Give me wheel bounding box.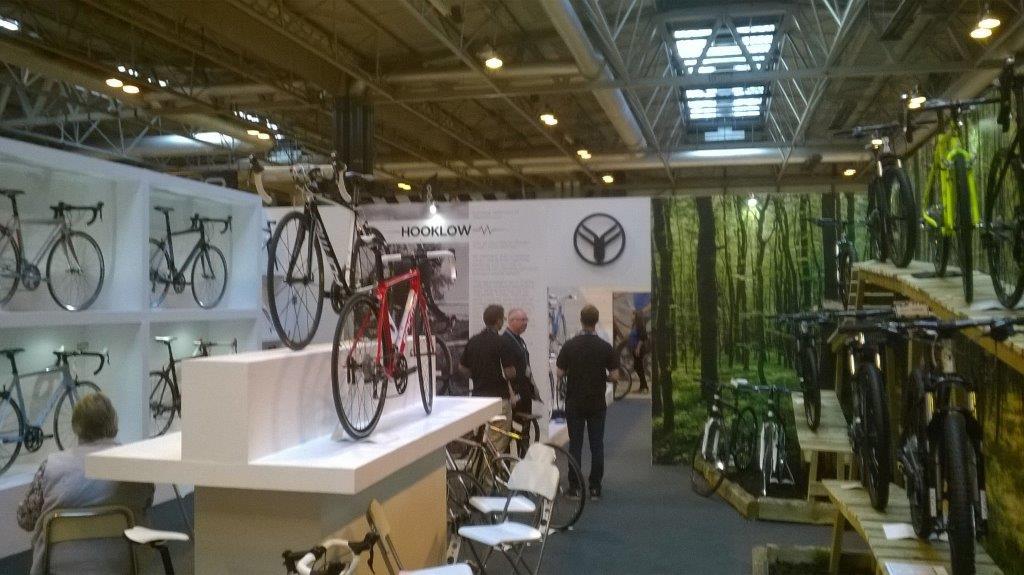
pyautogui.locateOnScreen(446, 439, 495, 526).
